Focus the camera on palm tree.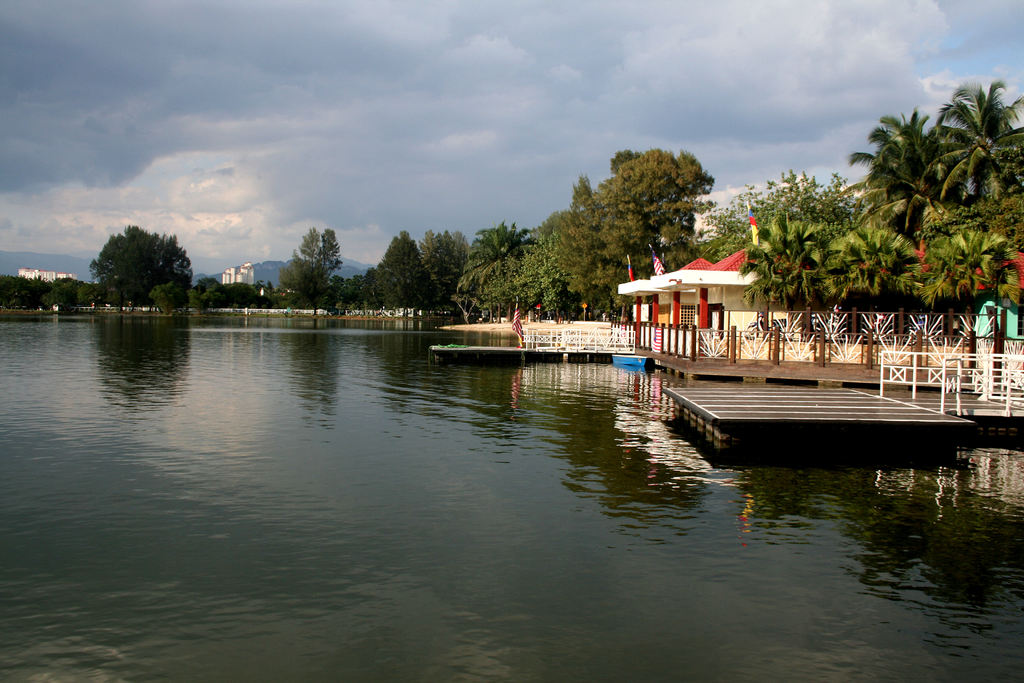
Focus region: {"x1": 978, "y1": 220, "x2": 1023, "y2": 325}.
